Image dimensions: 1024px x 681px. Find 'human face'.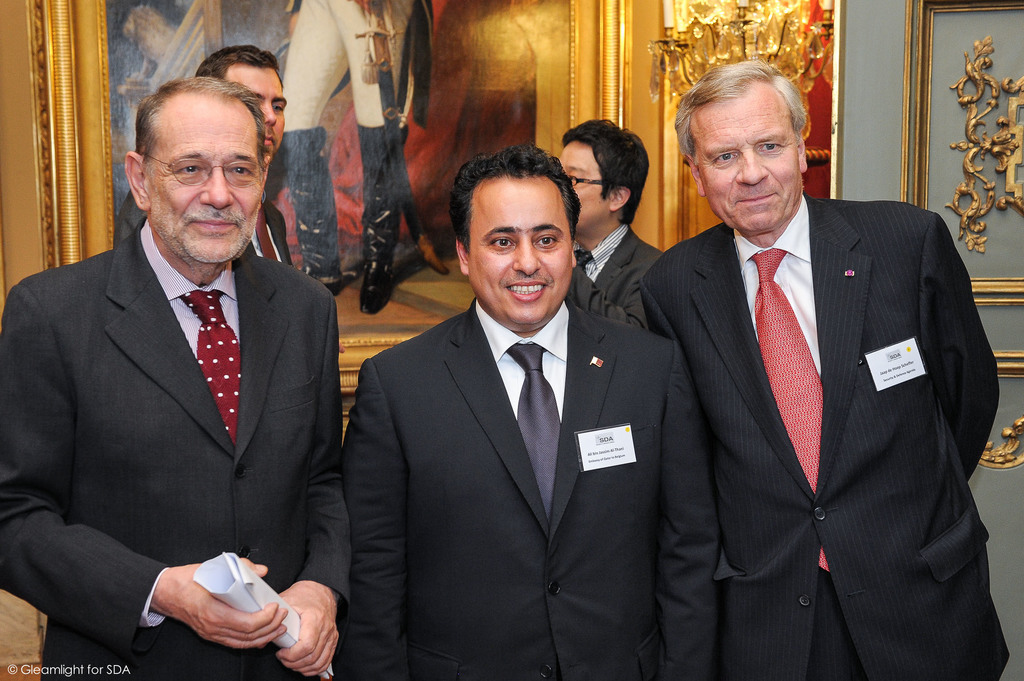
[left=147, top=96, right=266, bottom=264].
